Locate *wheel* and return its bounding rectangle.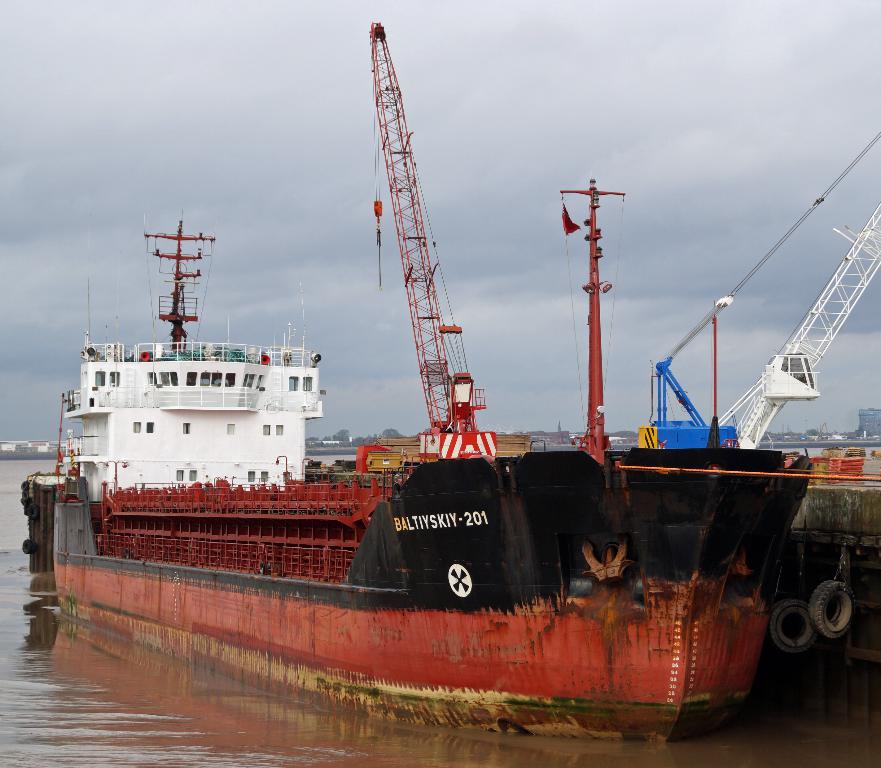
bbox(811, 579, 863, 637).
